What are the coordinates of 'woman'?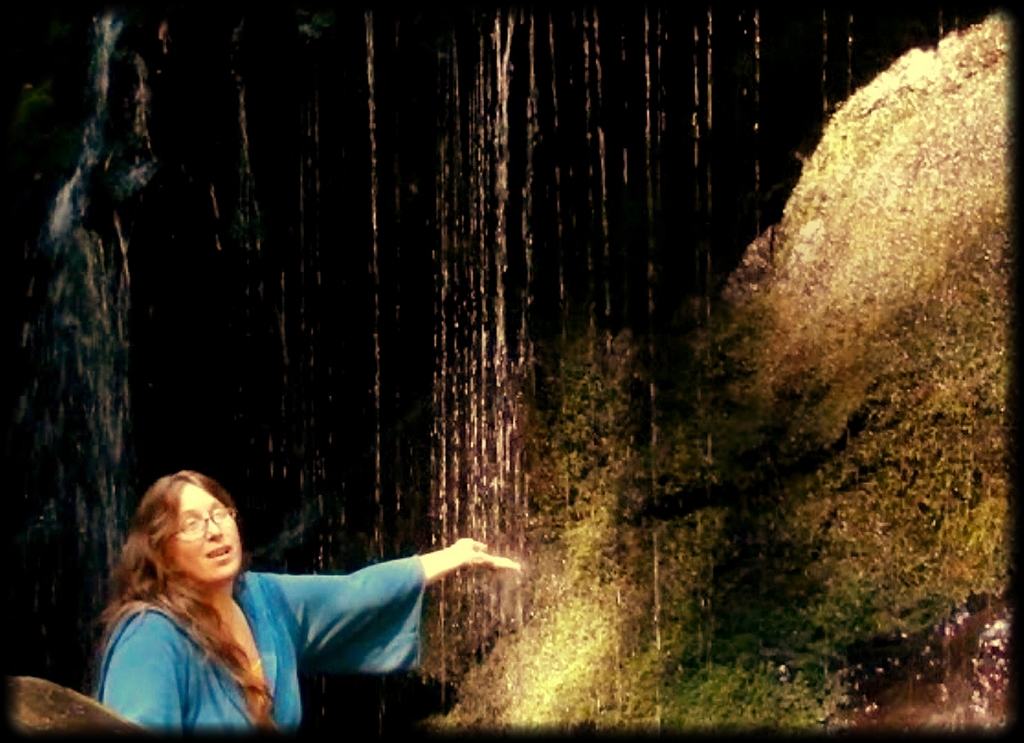
crop(51, 476, 504, 725).
